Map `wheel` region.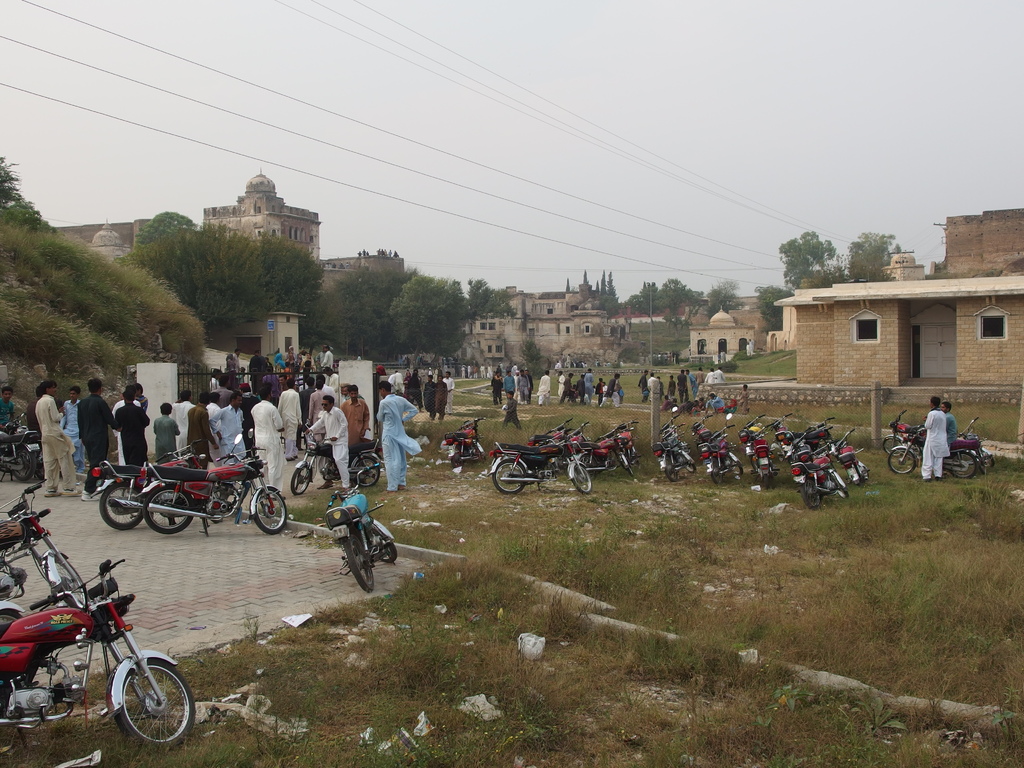
Mapped to l=763, t=465, r=771, b=491.
